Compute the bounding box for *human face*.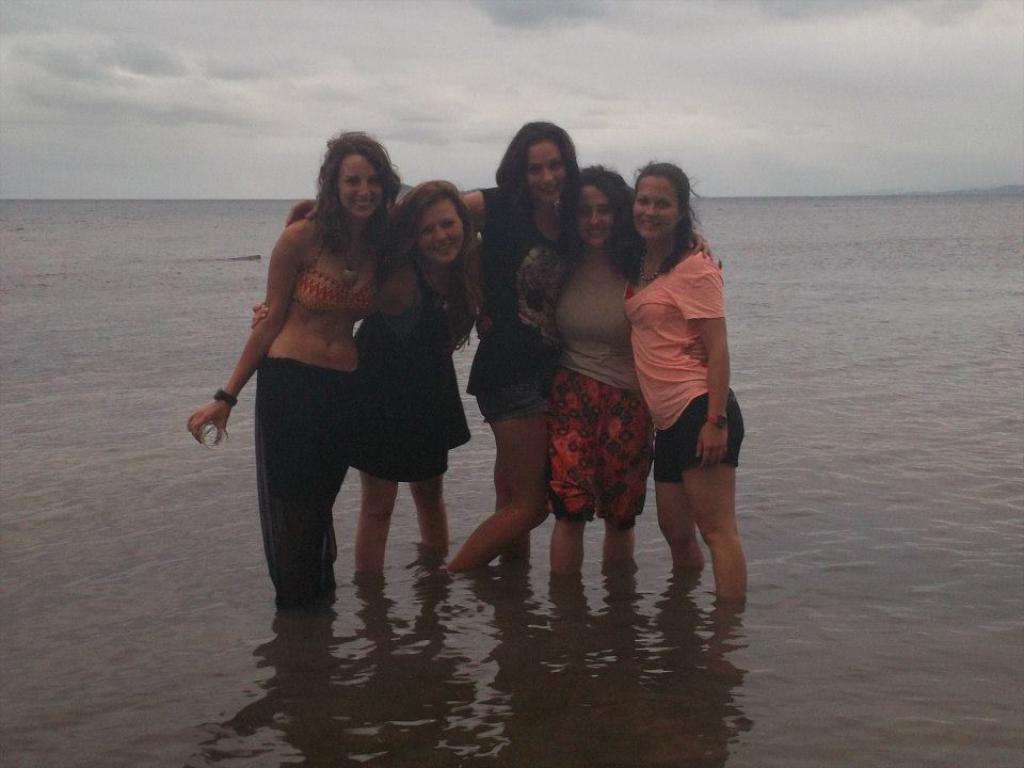
x1=415 y1=203 x2=463 y2=265.
